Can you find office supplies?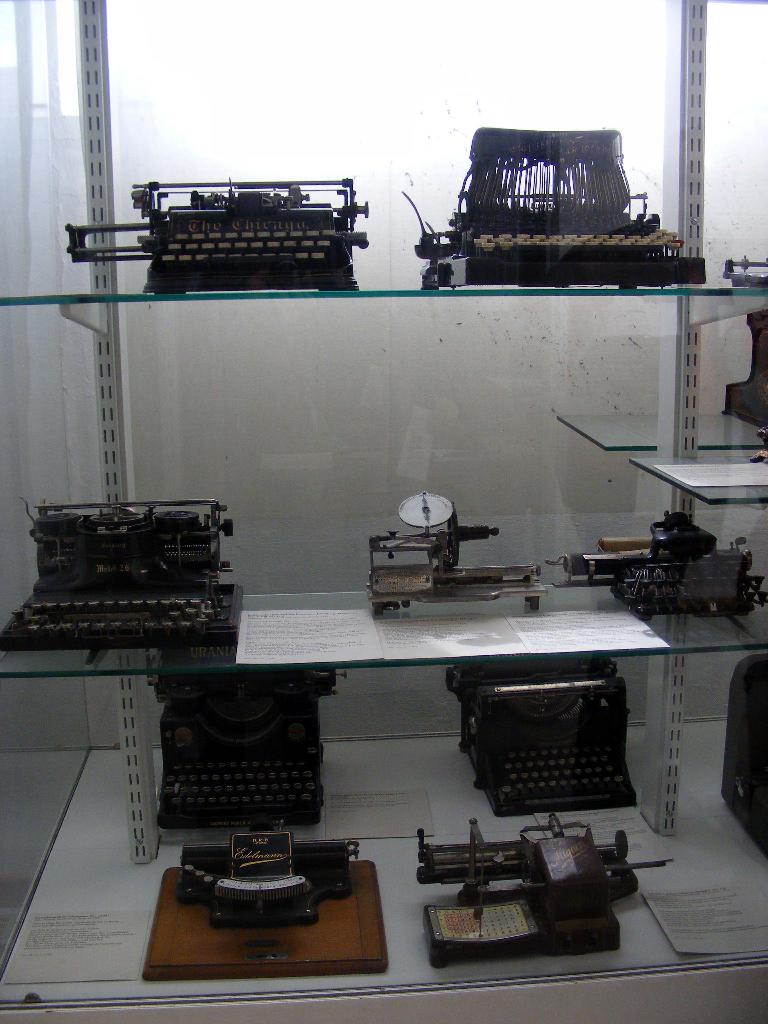
Yes, bounding box: [442, 122, 698, 283].
